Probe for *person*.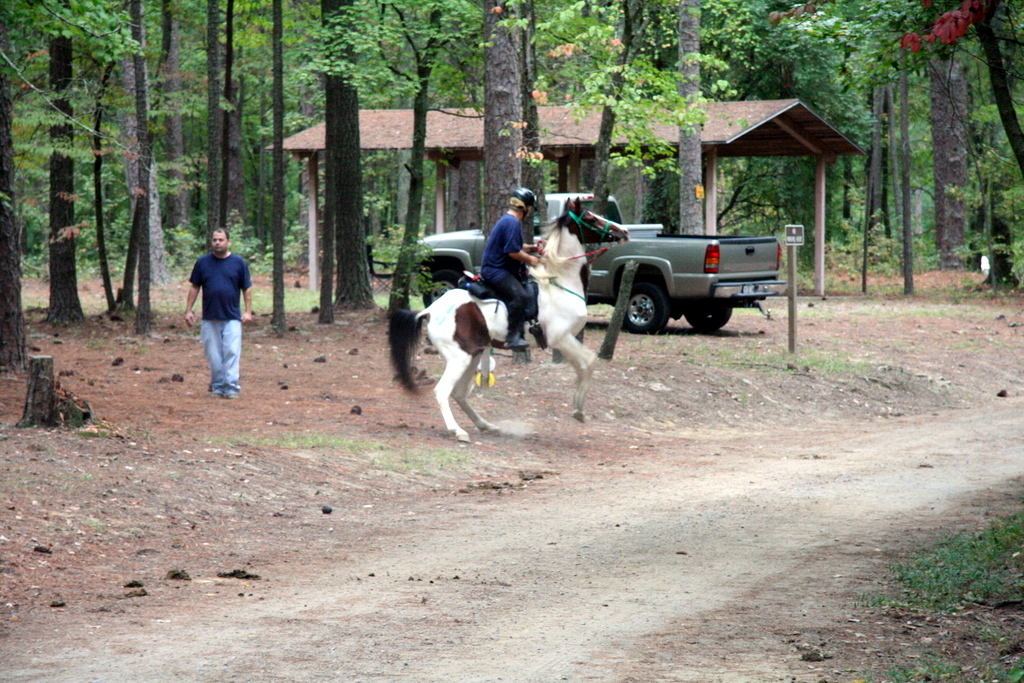
Probe result: <bbox>477, 183, 543, 350</bbox>.
